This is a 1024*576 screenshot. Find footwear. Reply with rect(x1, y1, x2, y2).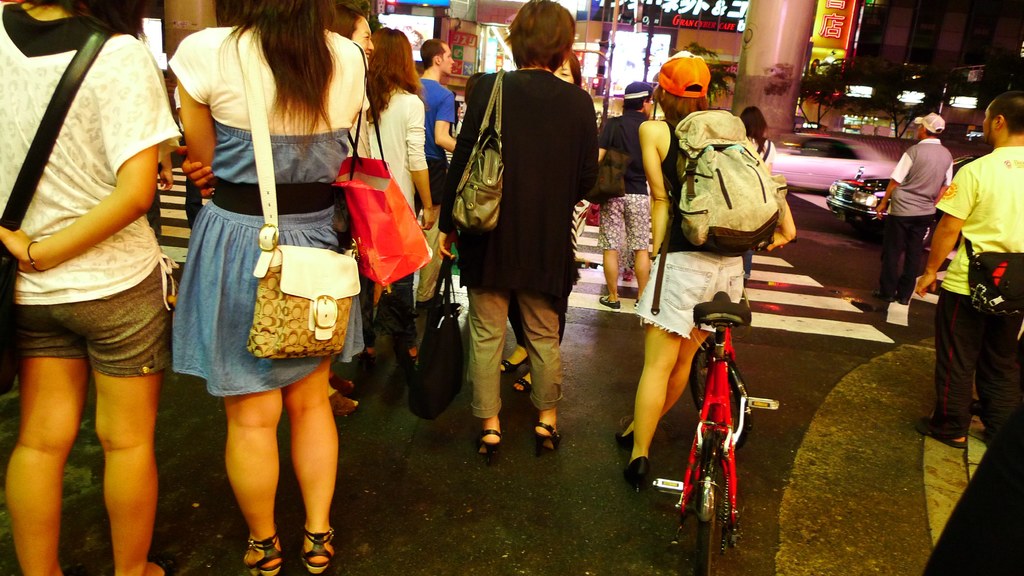
rect(894, 279, 913, 299).
